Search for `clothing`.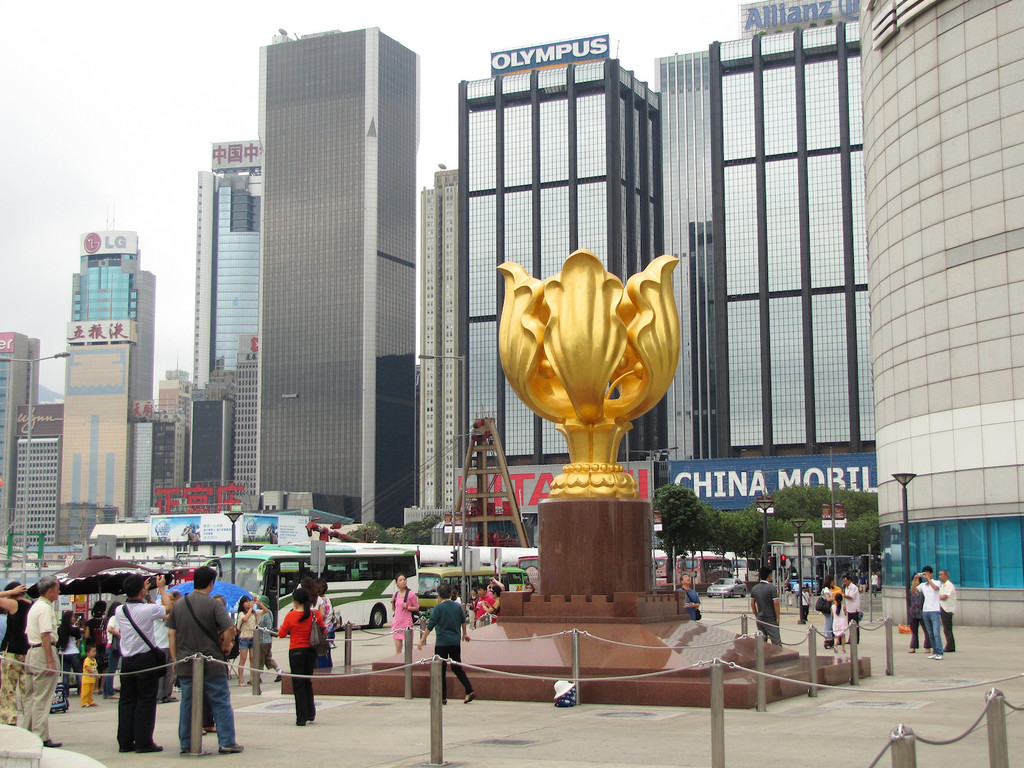
Found at x1=749, y1=577, x2=785, y2=648.
